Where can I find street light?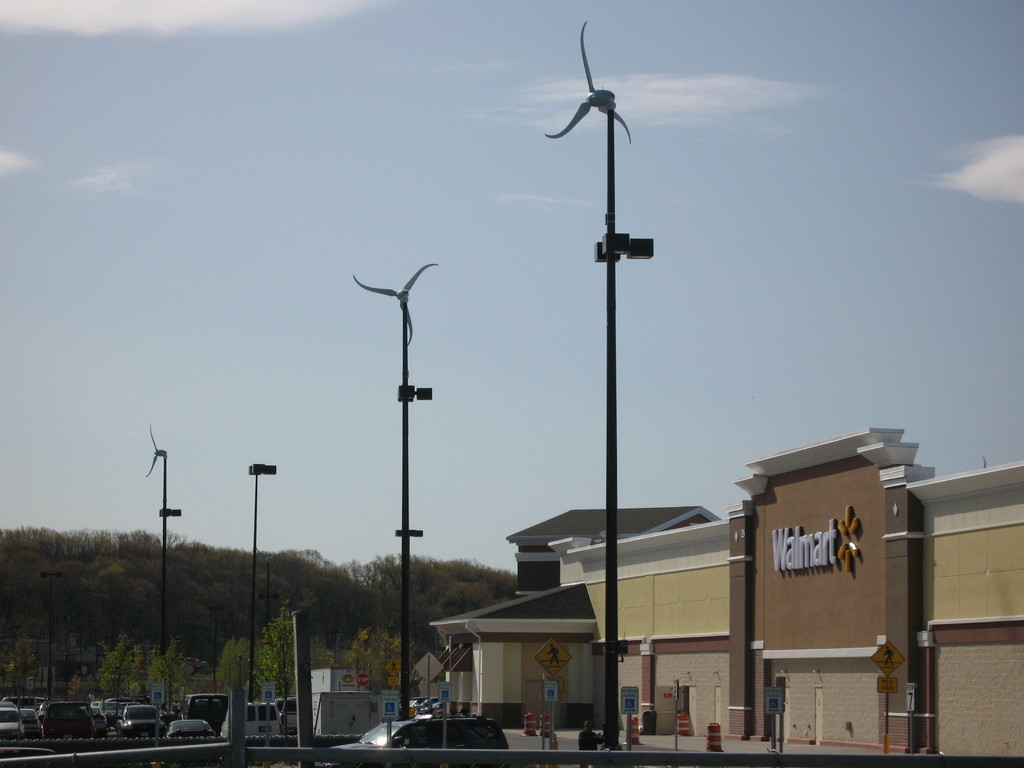
You can find it at BBox(144, 426, 184, 717).
